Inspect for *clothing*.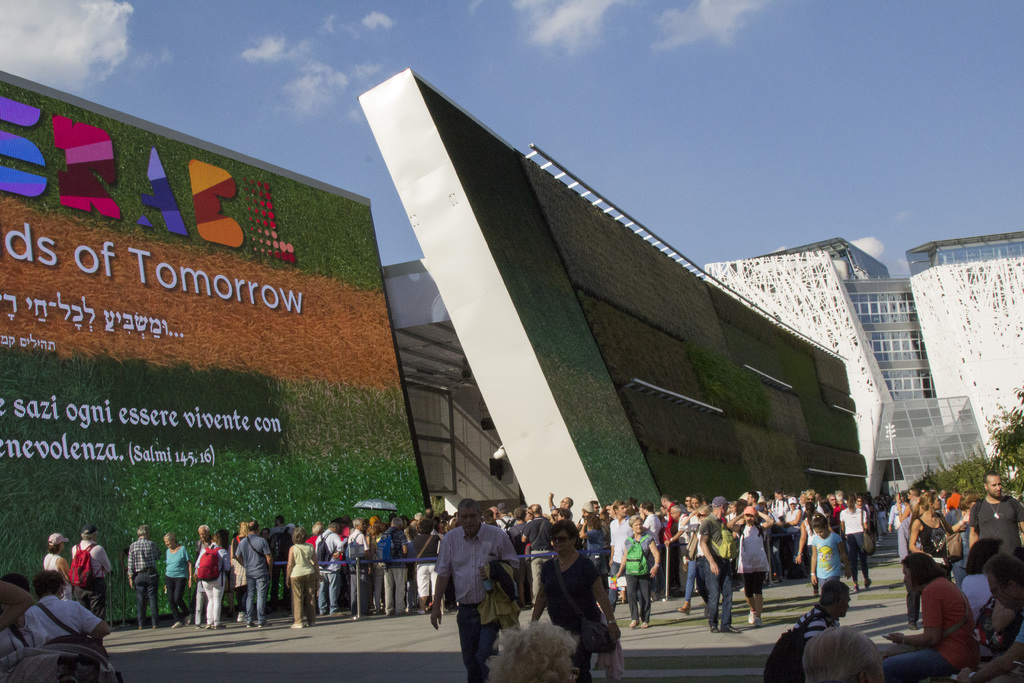
Inspection: x1=44, y1=550, x2=70, y2=589.
